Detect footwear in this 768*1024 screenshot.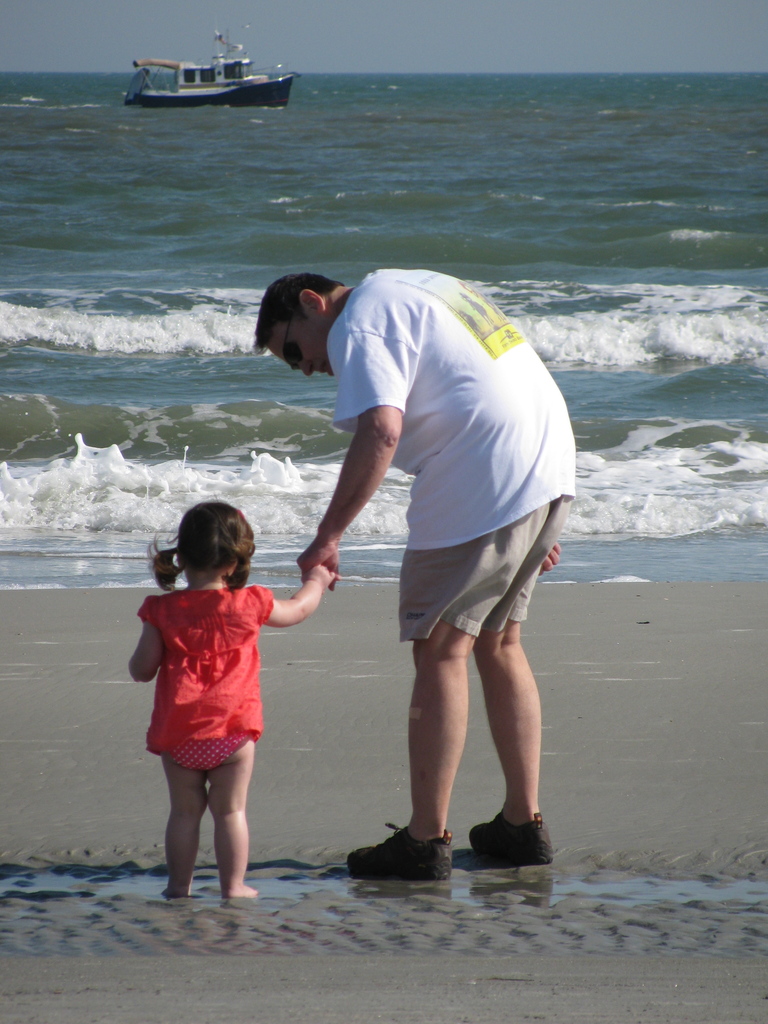
Detection: select_region(348, 817, 464, 881).
